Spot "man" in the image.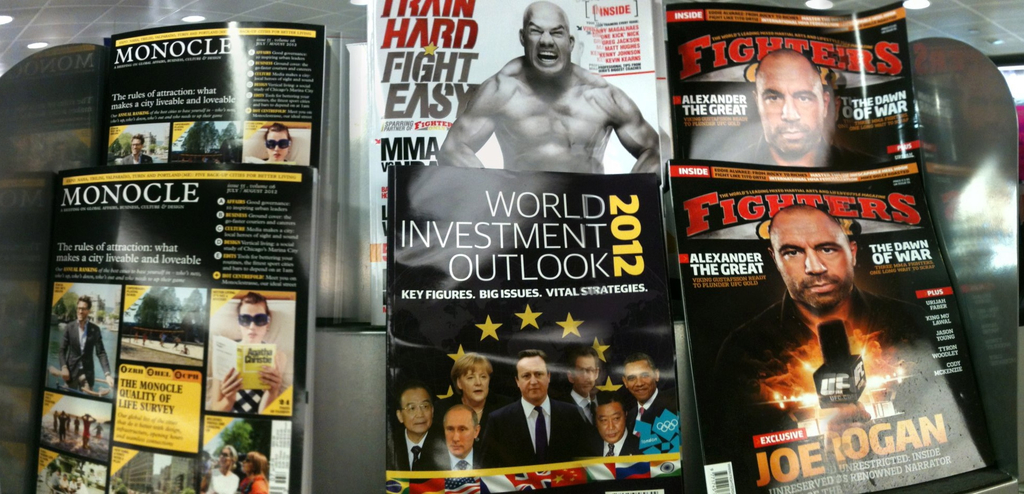
"man" found at (x1=582, y1=386, x2=640, y2=463).
